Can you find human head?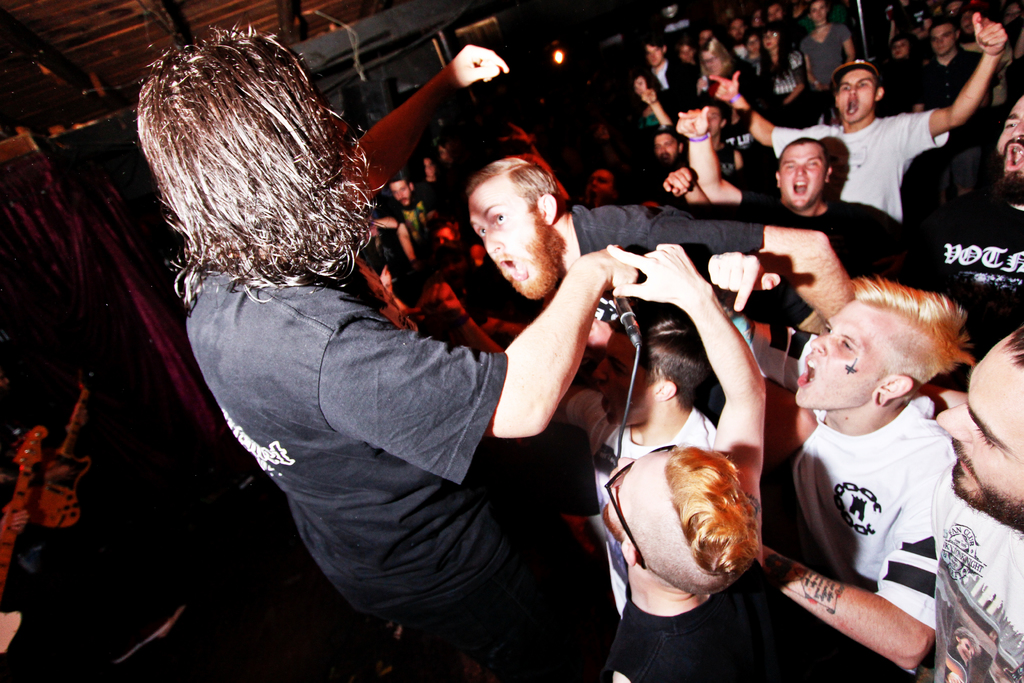
Yes, bounding box: bbox=(794, 279, 960, 415).
